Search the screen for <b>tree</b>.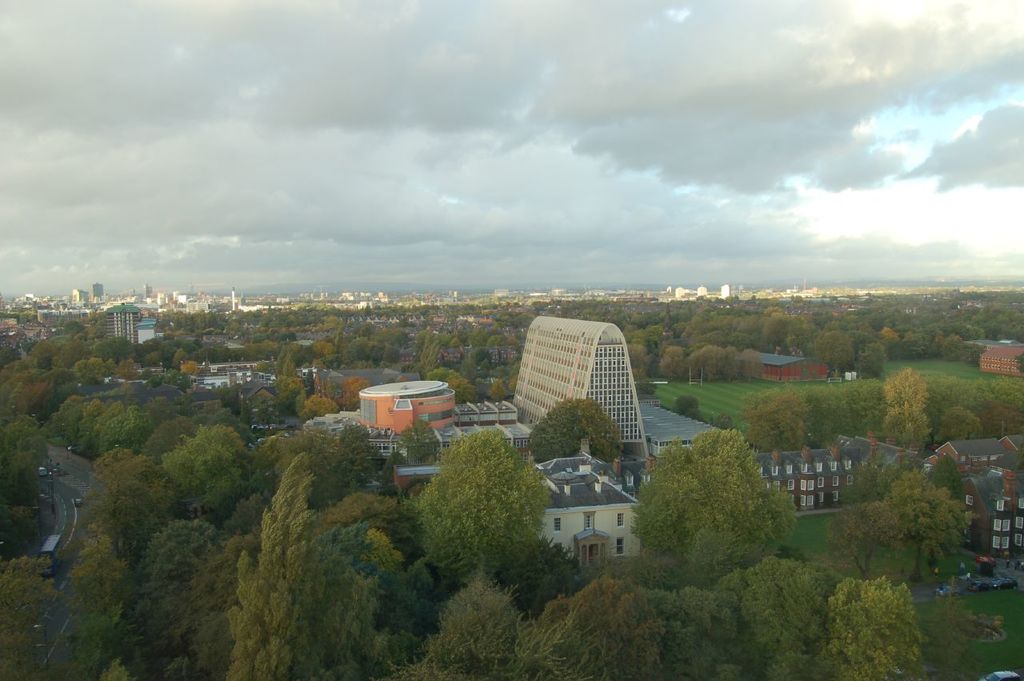
Found at 401, 587, 629, 680.
